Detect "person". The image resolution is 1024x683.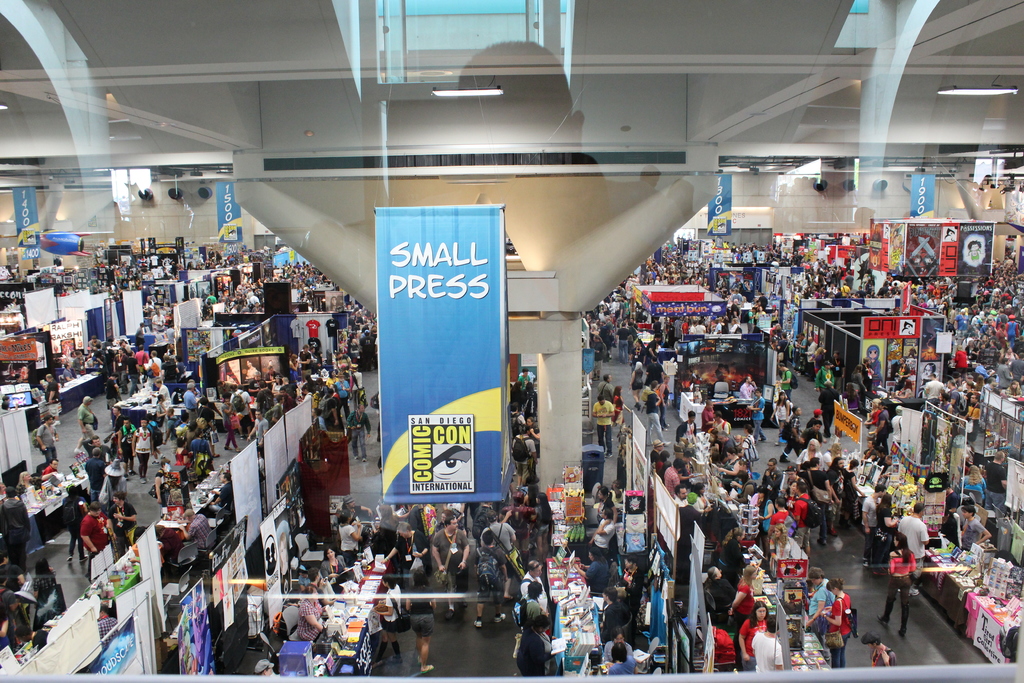
bbox=(514, 611, 543, 682).
